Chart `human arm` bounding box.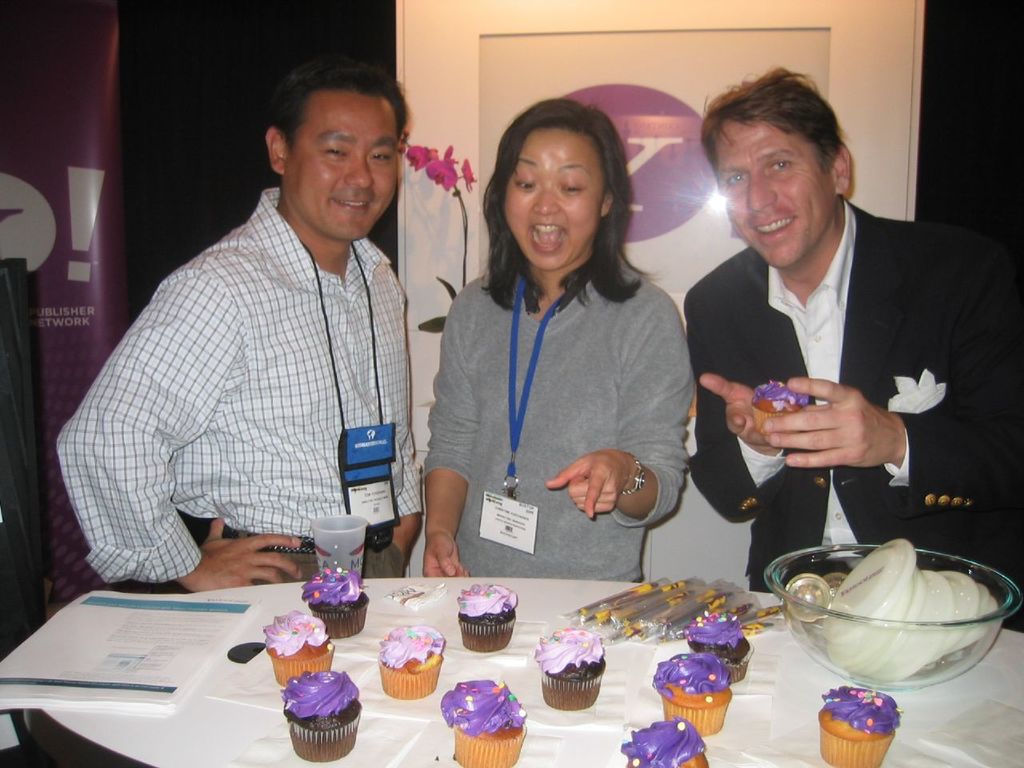
Charted: {"left": 682, "top": 290, "right": 798, "bottom": 533}.
